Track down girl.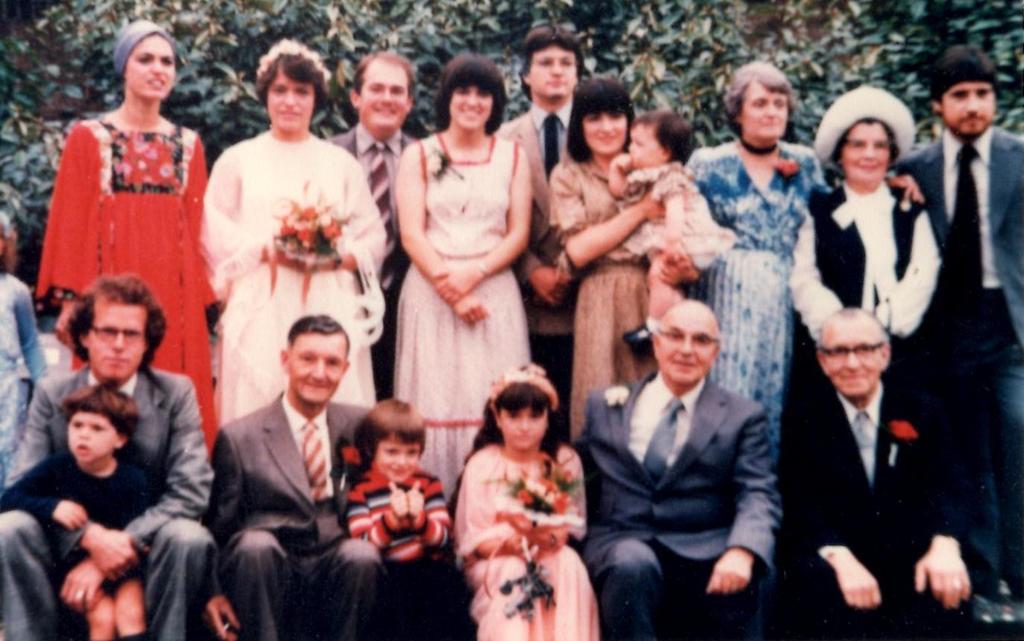
Tracked to 609/106/735/345.
